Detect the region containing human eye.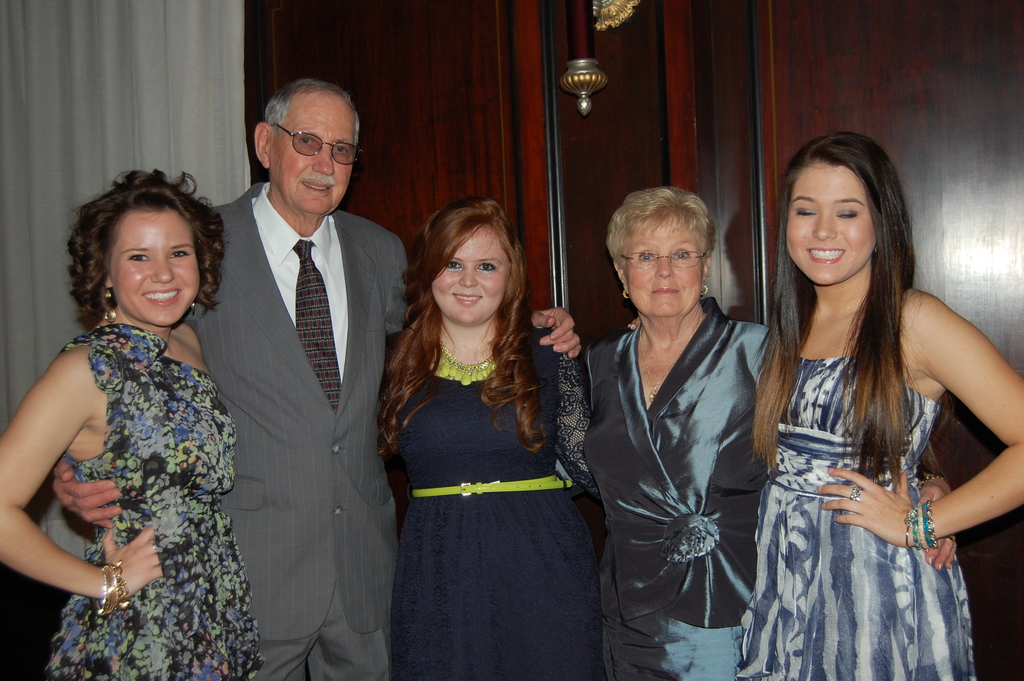
box(836, 209, 858, 219).
